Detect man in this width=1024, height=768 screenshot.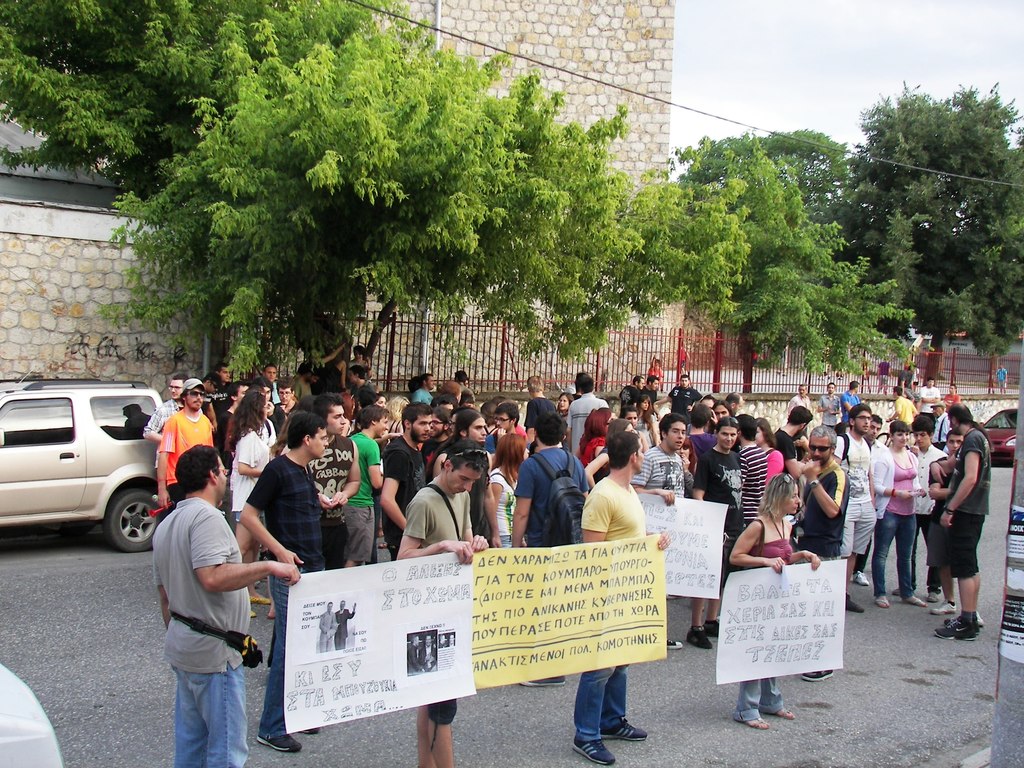
Detection: locate(526, 373, 559, 442).
